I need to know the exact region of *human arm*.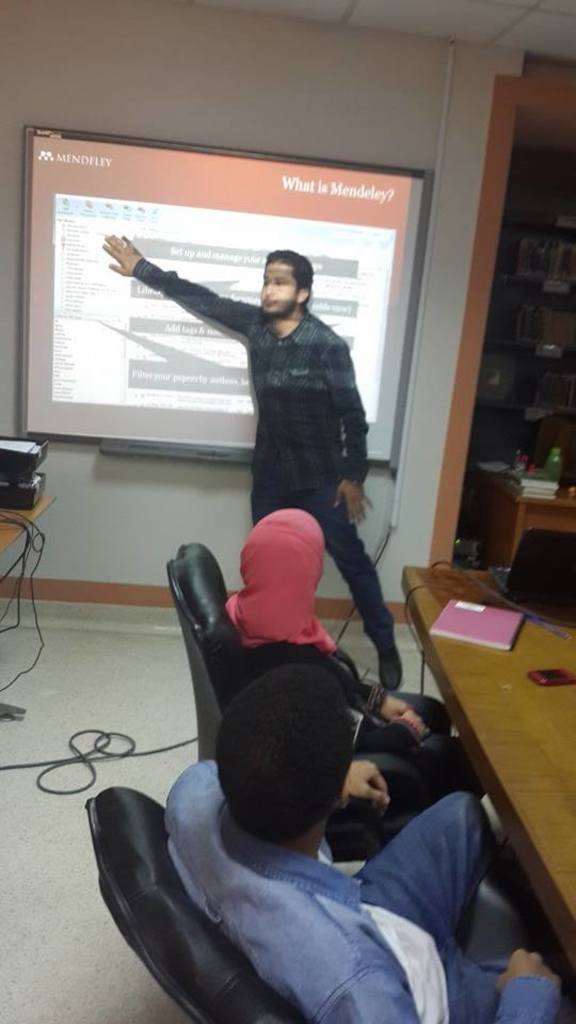
Region: <box>98,226,270,366</box>.
